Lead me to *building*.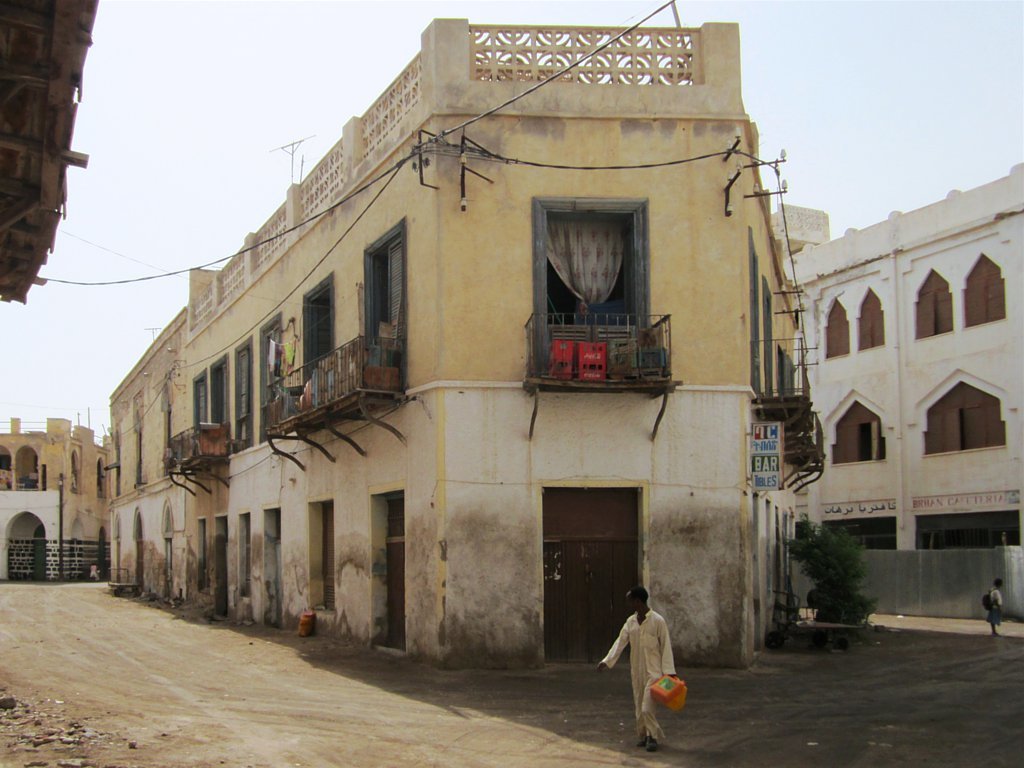
Lead to [0,411,116,573].
